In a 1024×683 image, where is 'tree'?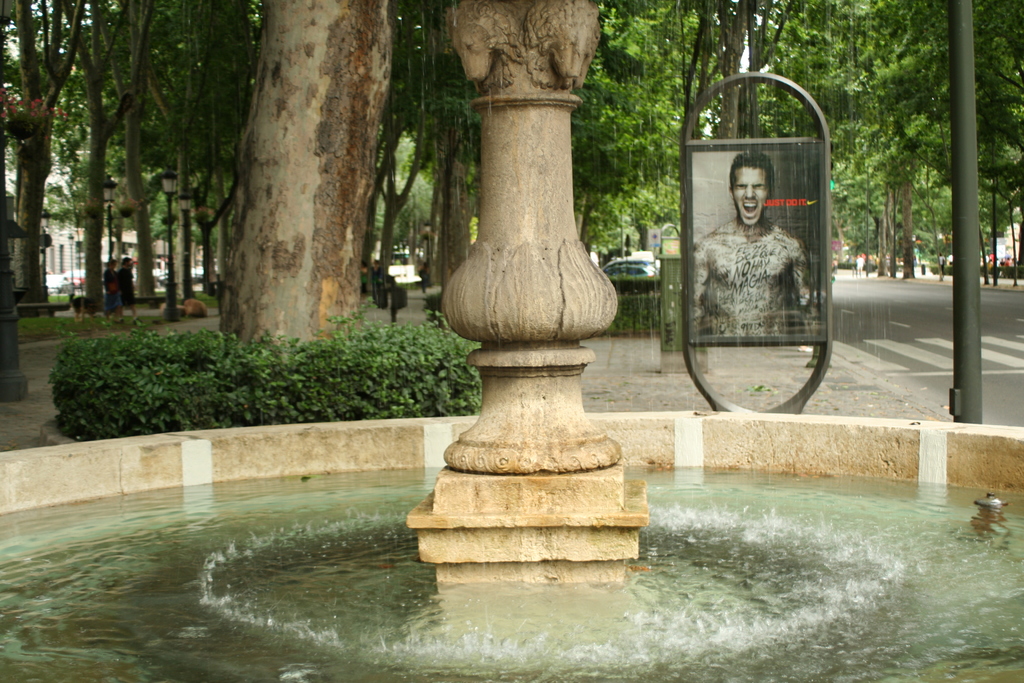
x1=51, y1=4, x2=142, y2=290.
